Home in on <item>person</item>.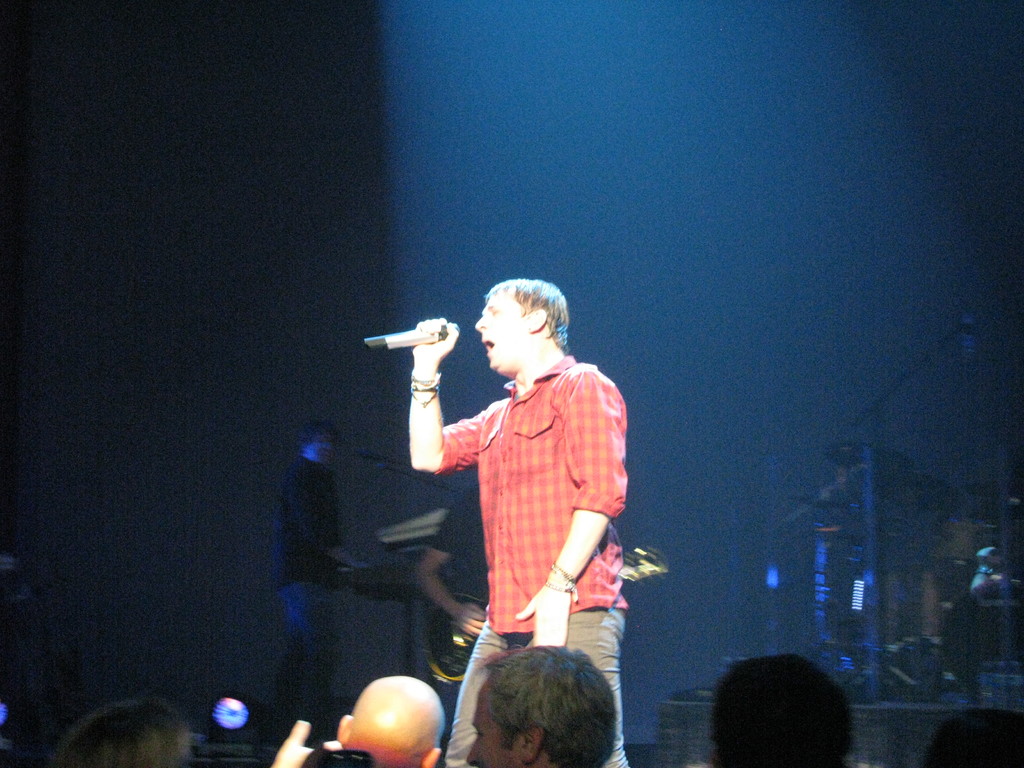
Homed in at crop(402, 273, 634, 767).
